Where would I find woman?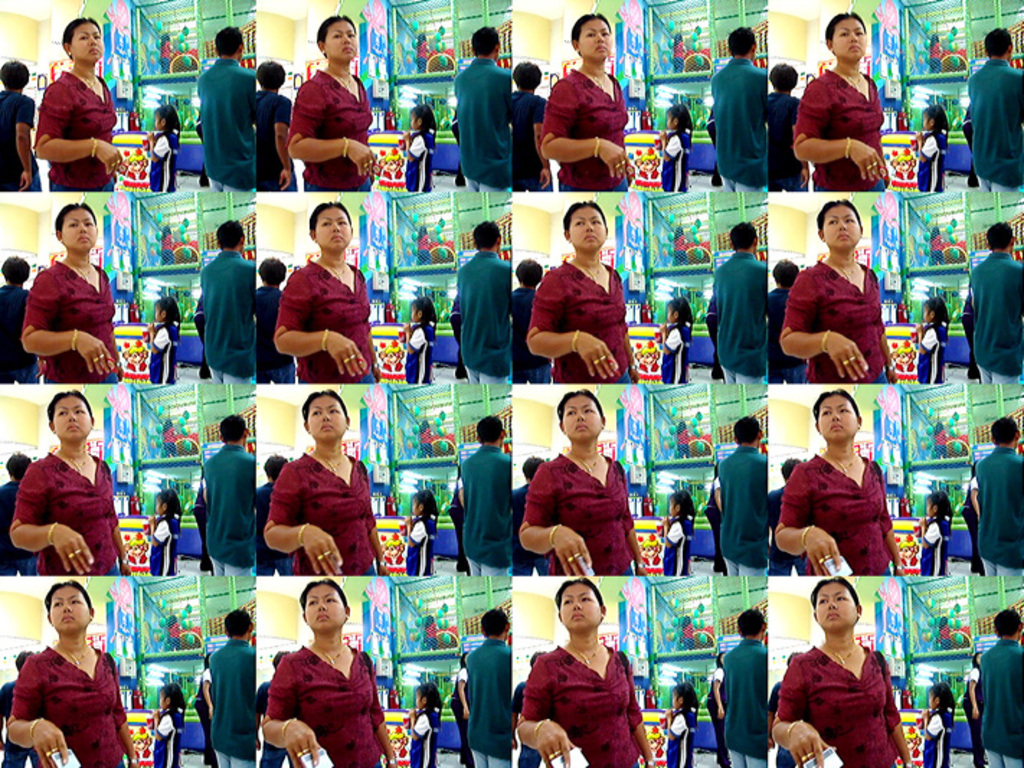
At box=[523, 392, 645, 572].
